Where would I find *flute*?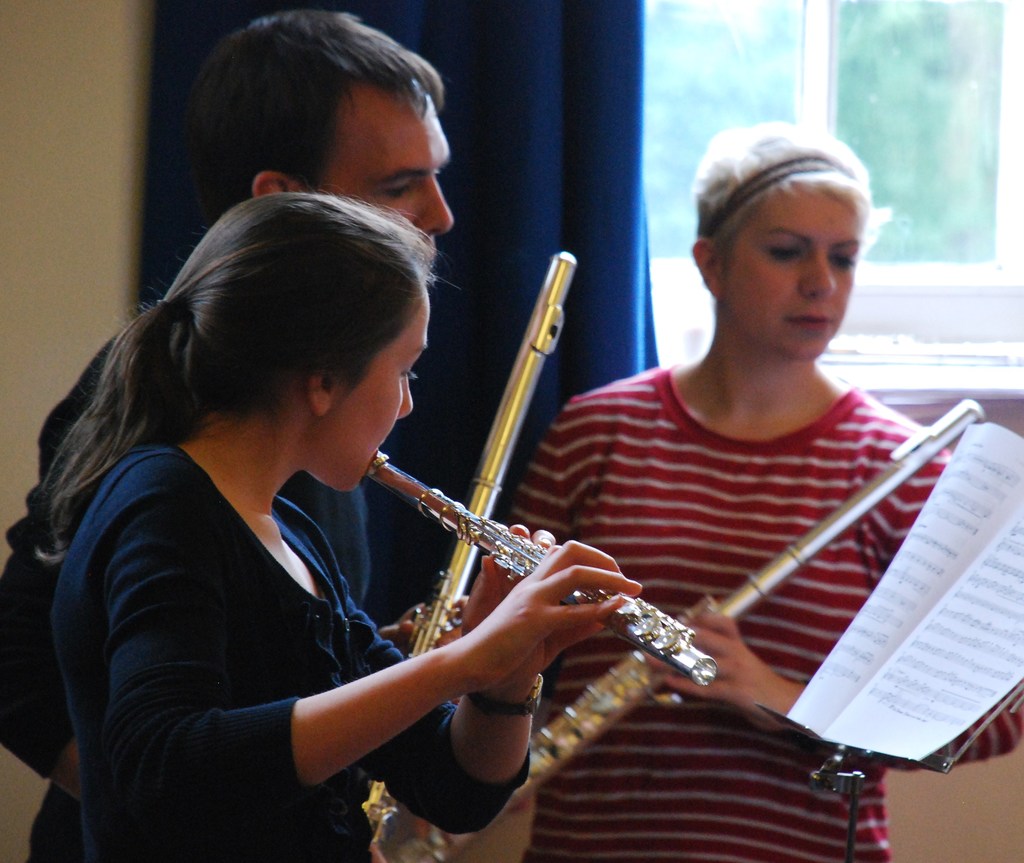
At BBox(374, 398, 985, 862).
